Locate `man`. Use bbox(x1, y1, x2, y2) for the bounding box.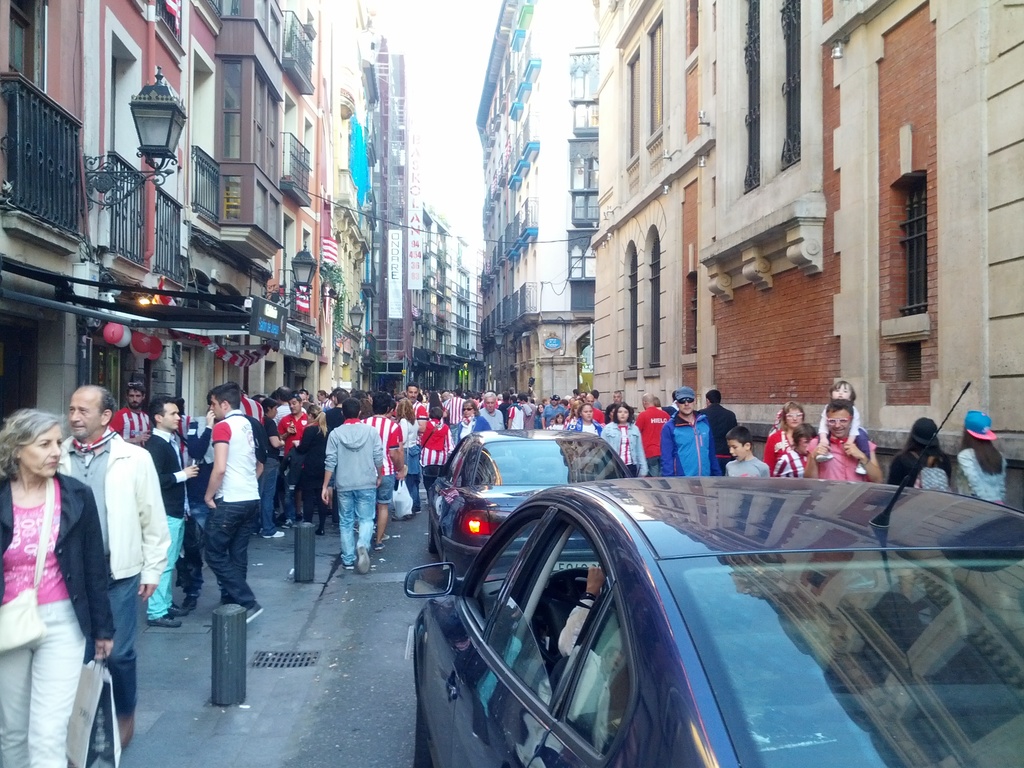
bbox(55, 385, 168, 748).
